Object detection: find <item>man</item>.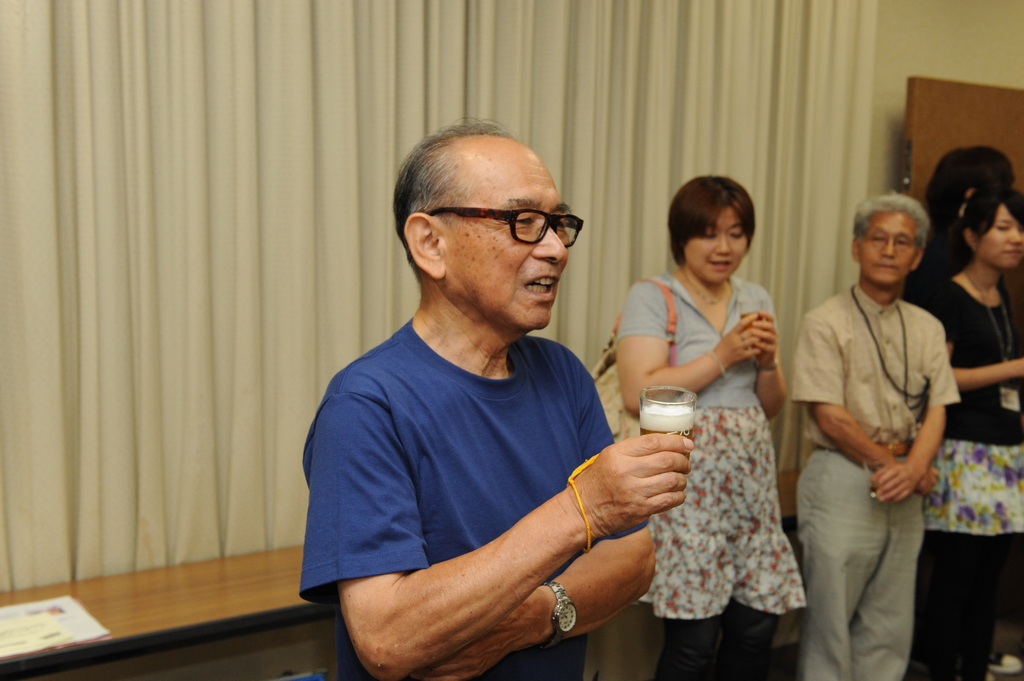
crop(788, 195, 961, 680).
